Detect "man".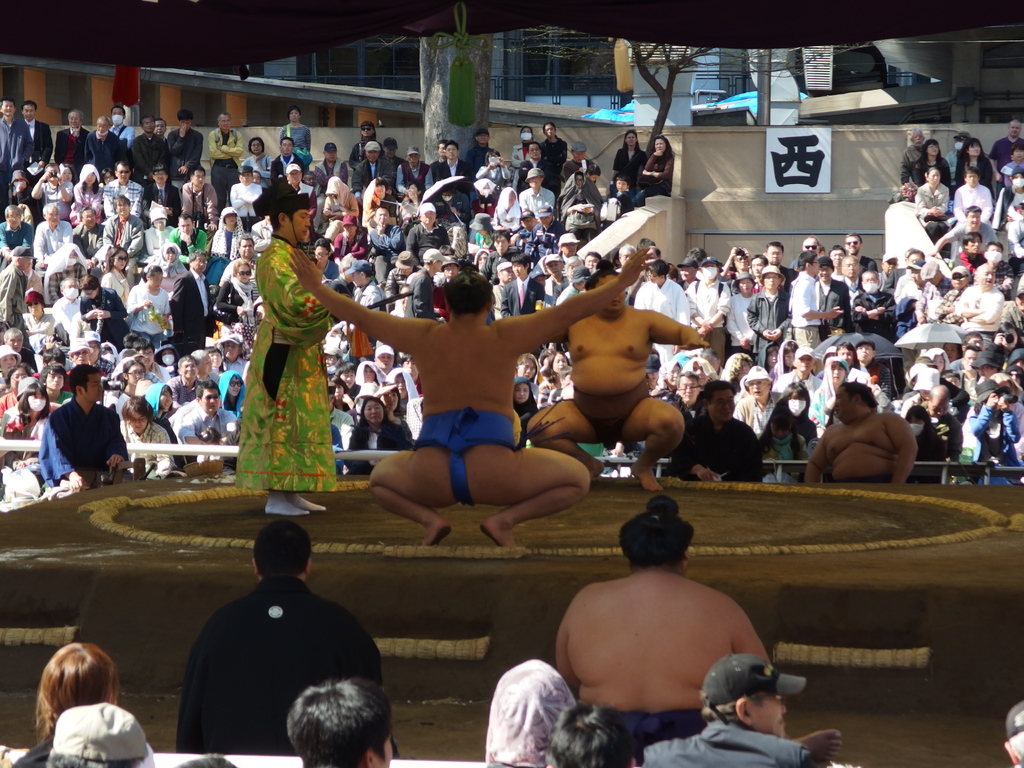
Detected at box(168, 111, 201, 189).
